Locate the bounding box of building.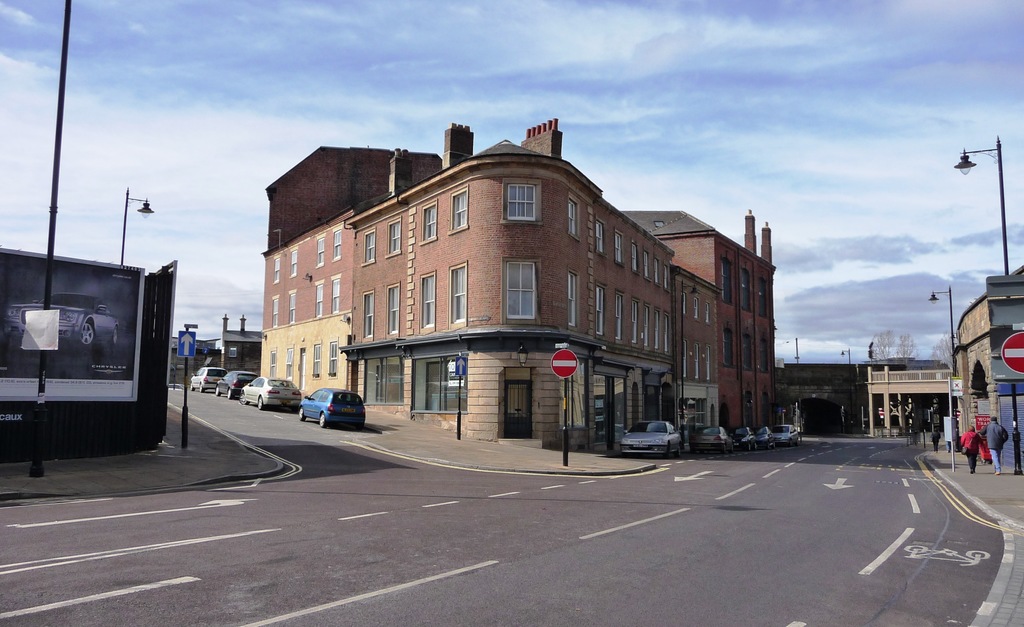
Bounding box: box=[339, 121, 671, 449].
